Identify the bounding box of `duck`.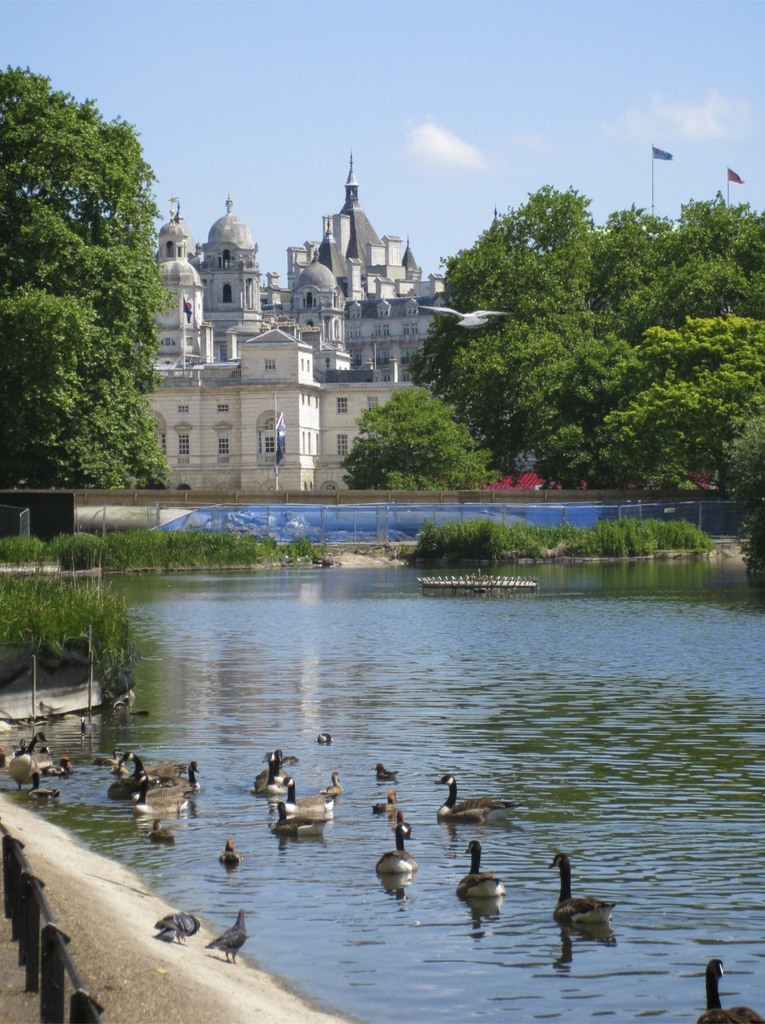
l=255, t=779, r=350, b=851.
